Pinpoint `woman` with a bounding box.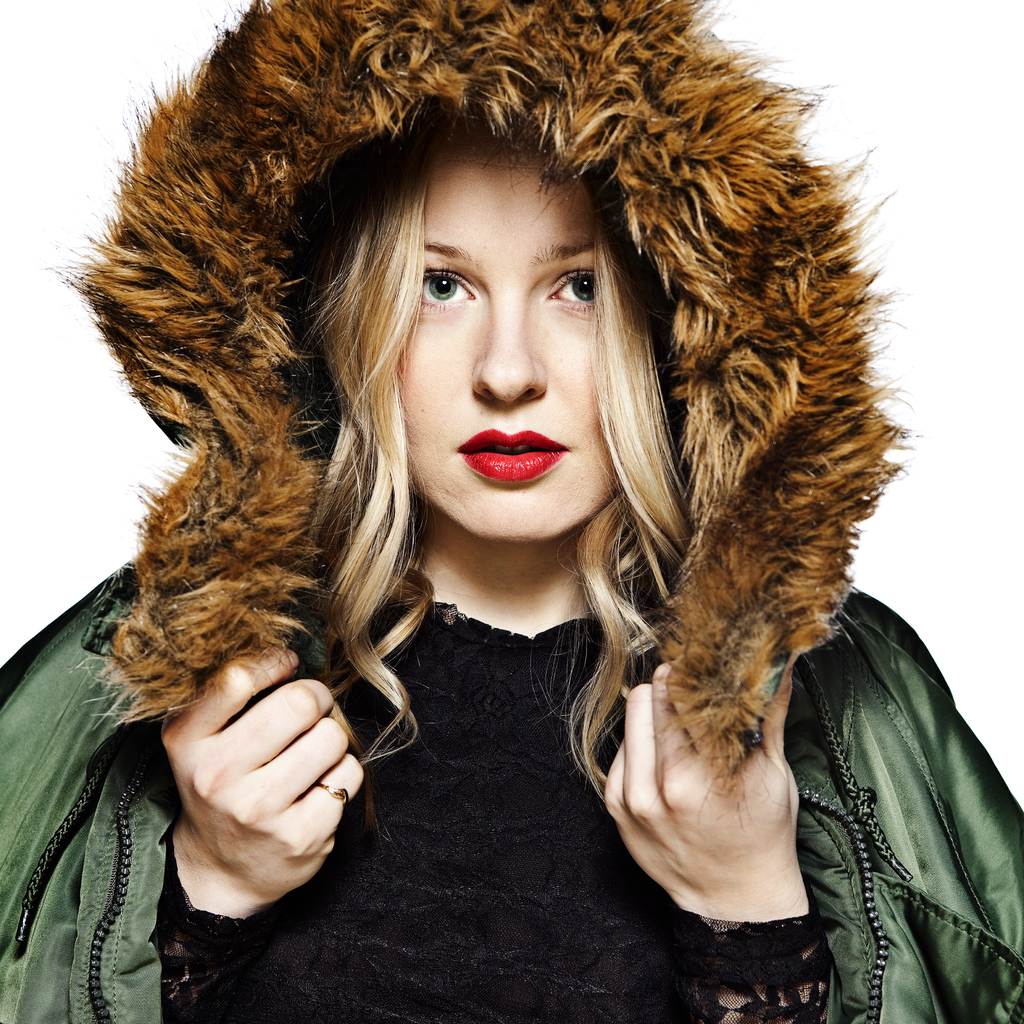
(x1=45, y1=19, x2=960, y2=1000).
